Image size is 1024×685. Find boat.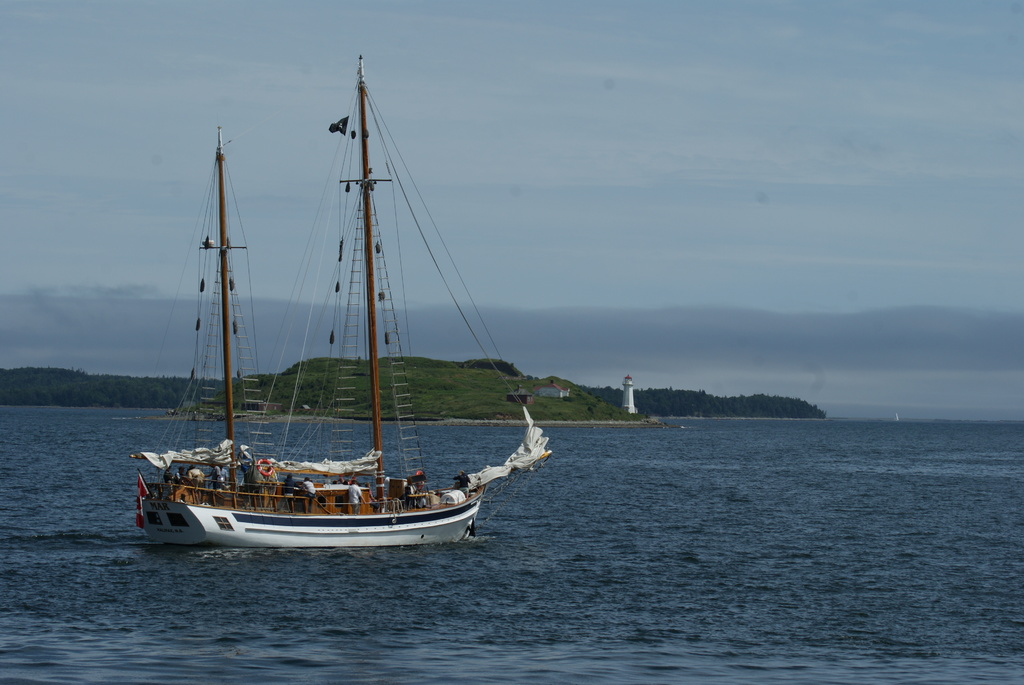
BBox(116, 77, 559, 574).
